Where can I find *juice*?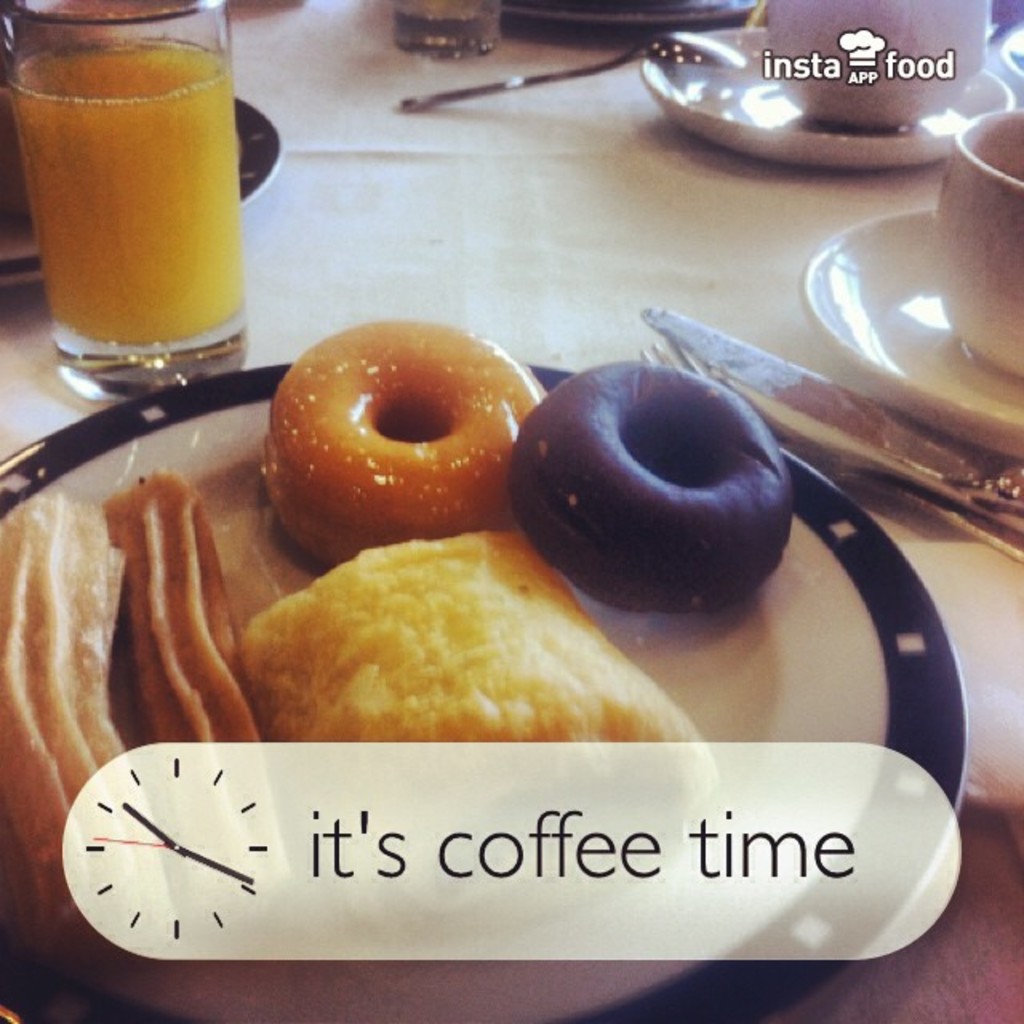
You can find it at BBox(24, 0, 267, 386).
